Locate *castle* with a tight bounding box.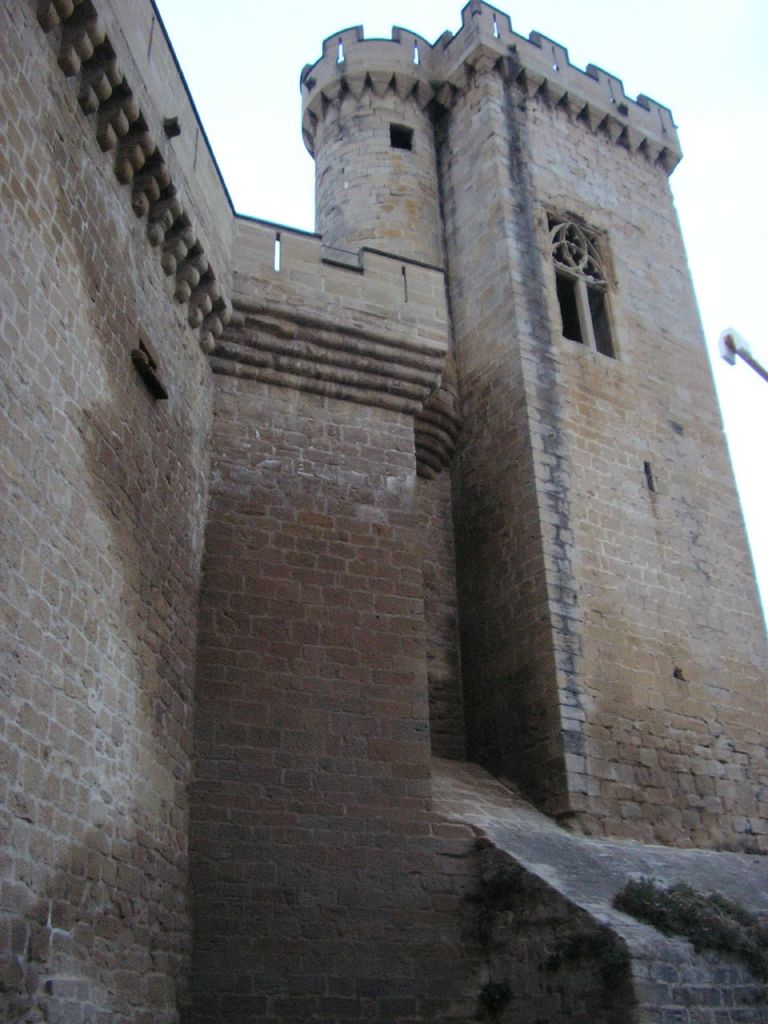
left=54, top=0, right=756, bottom=955.
